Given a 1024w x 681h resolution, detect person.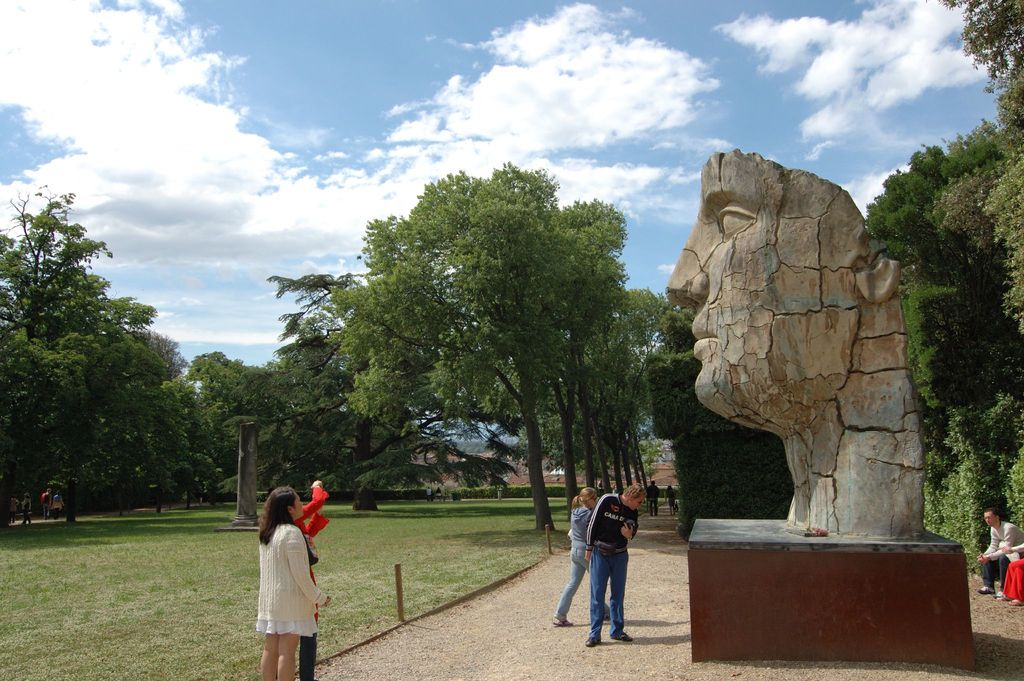
rect(294, 481, 330, 680).
